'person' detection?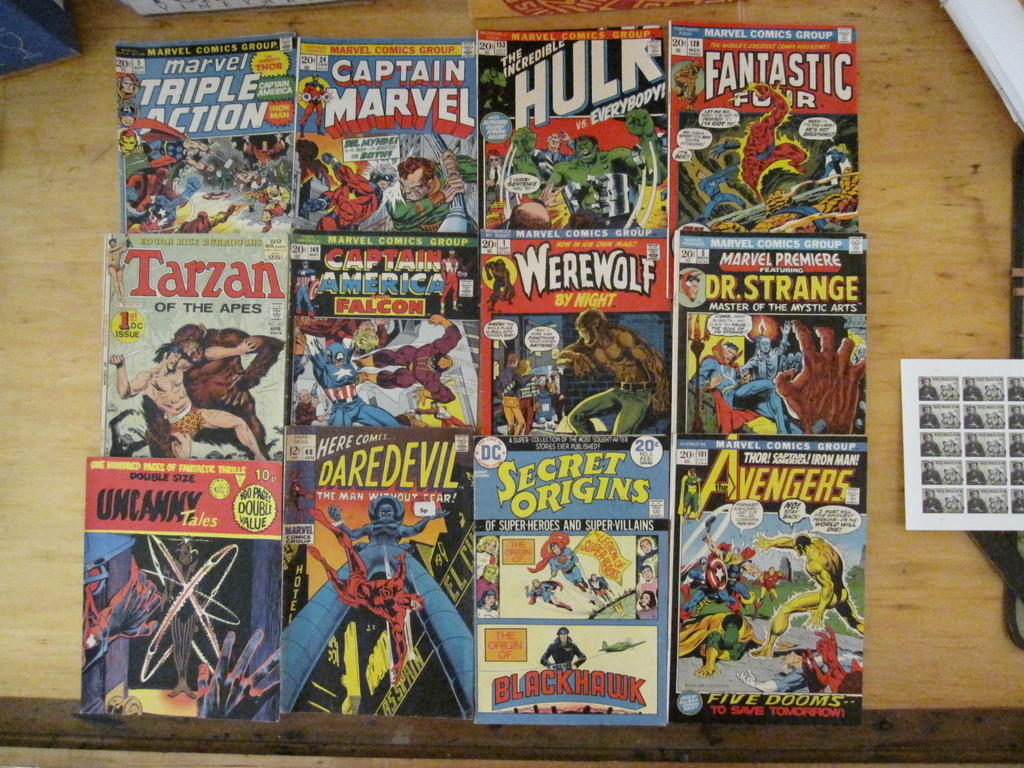
<bbox>124, 167, 187, 233</bbox>
